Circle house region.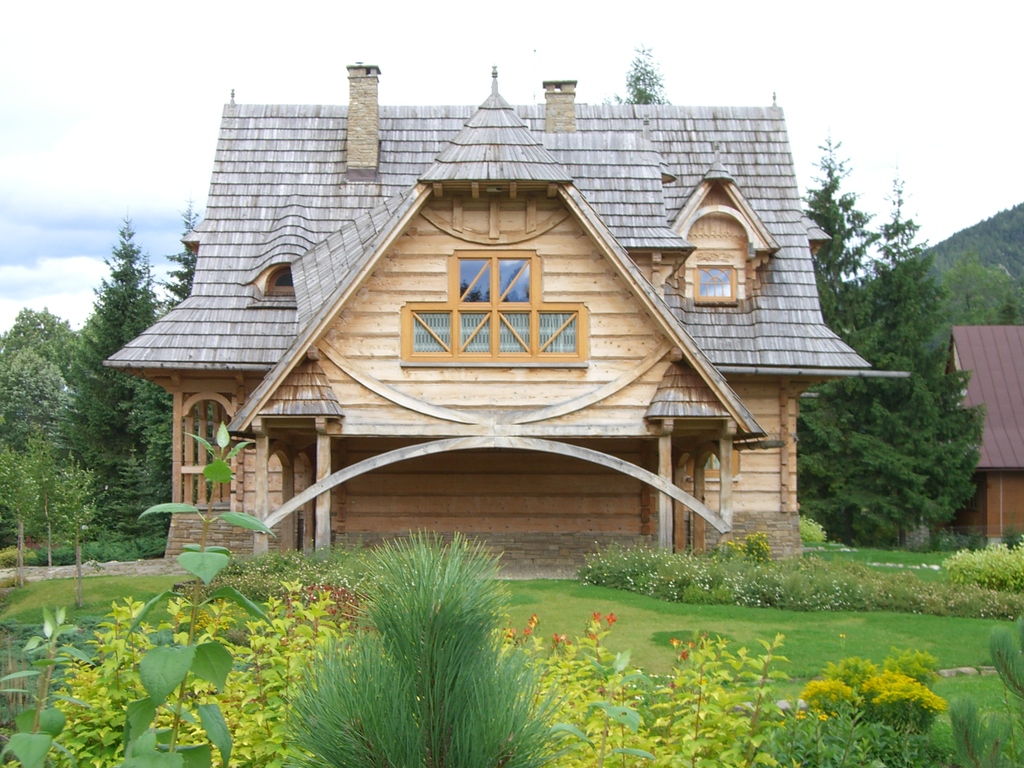
Region: 940:324:1023:550.
